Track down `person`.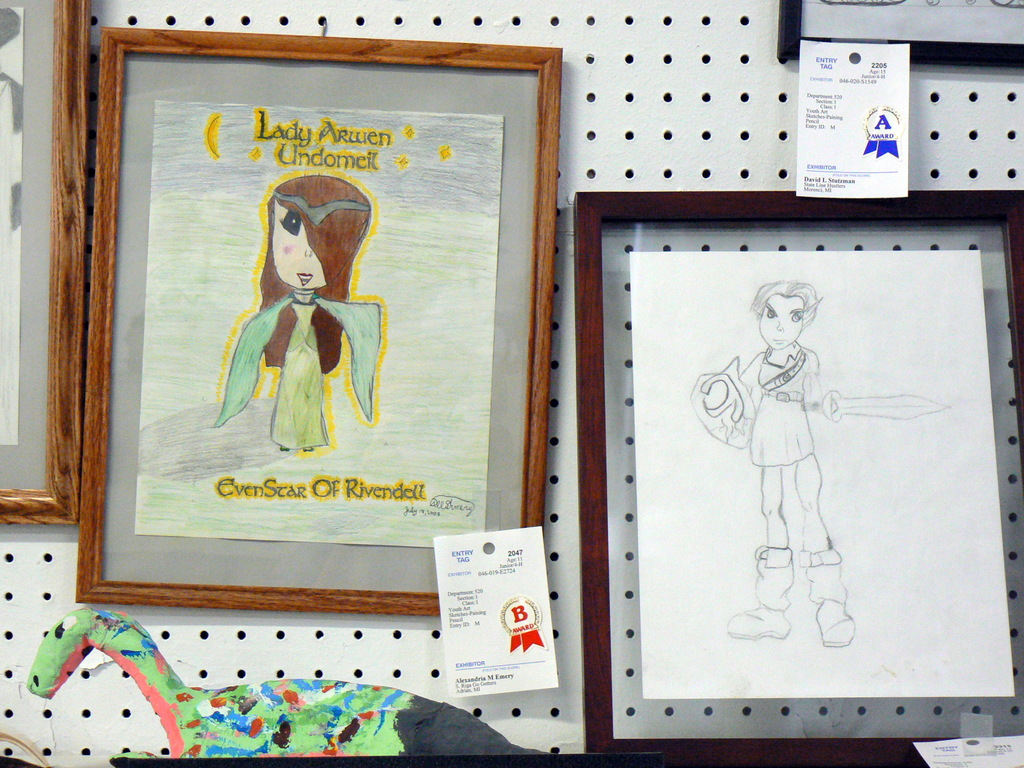
Tracked to {"left": 690, "top": 278, "right": 847, "bottom": 651}.
